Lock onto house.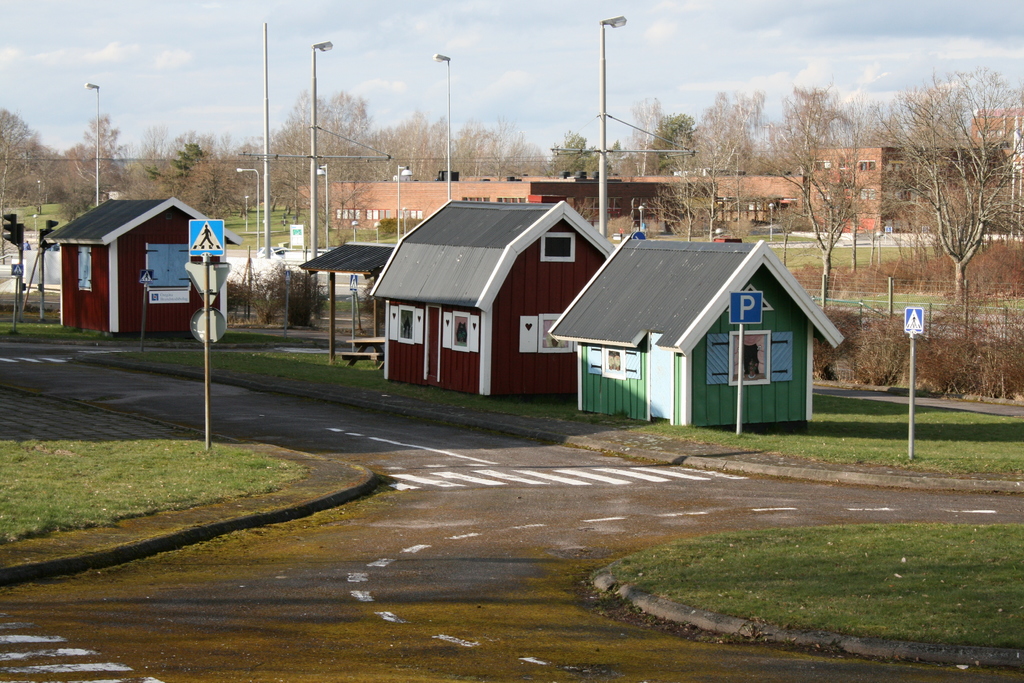
Locked: locate(368, 202, 618, 395).
